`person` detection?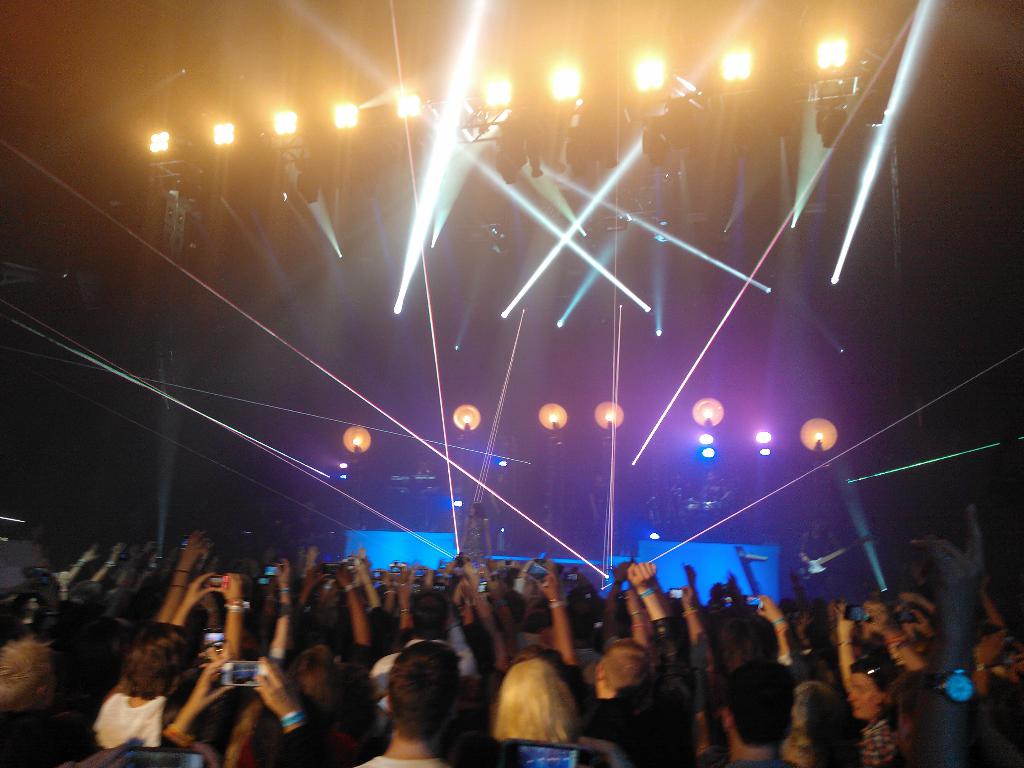
bbox=[364, 646, 470, 767]
